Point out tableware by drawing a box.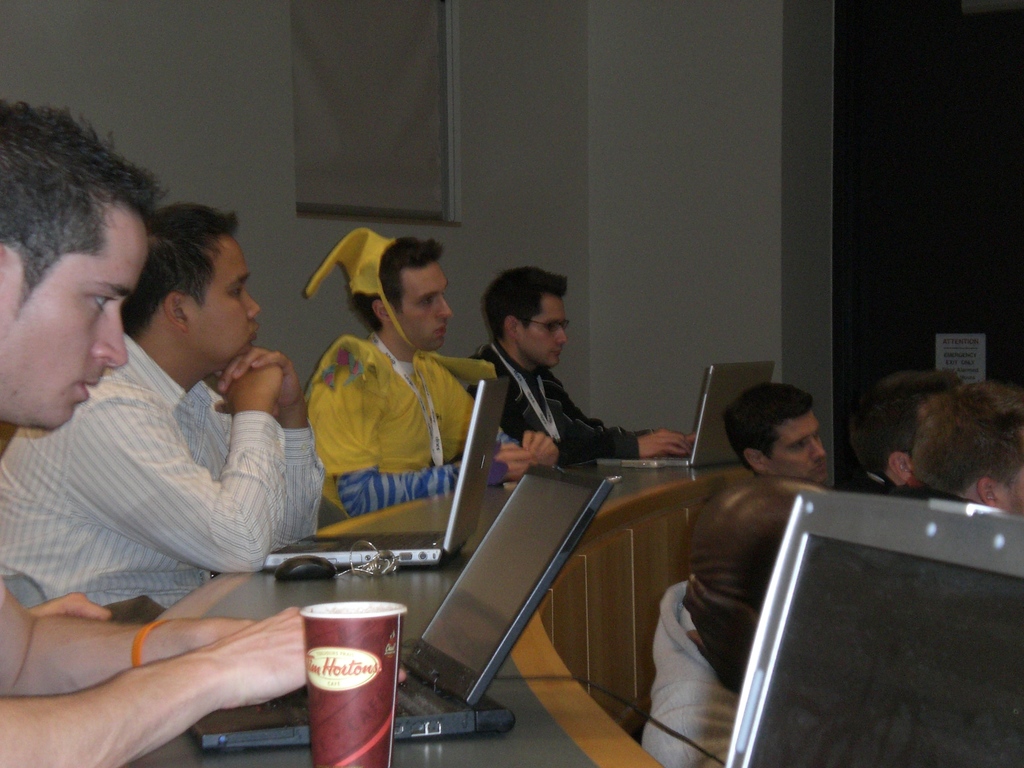
box(297, 601, 407, 767).
